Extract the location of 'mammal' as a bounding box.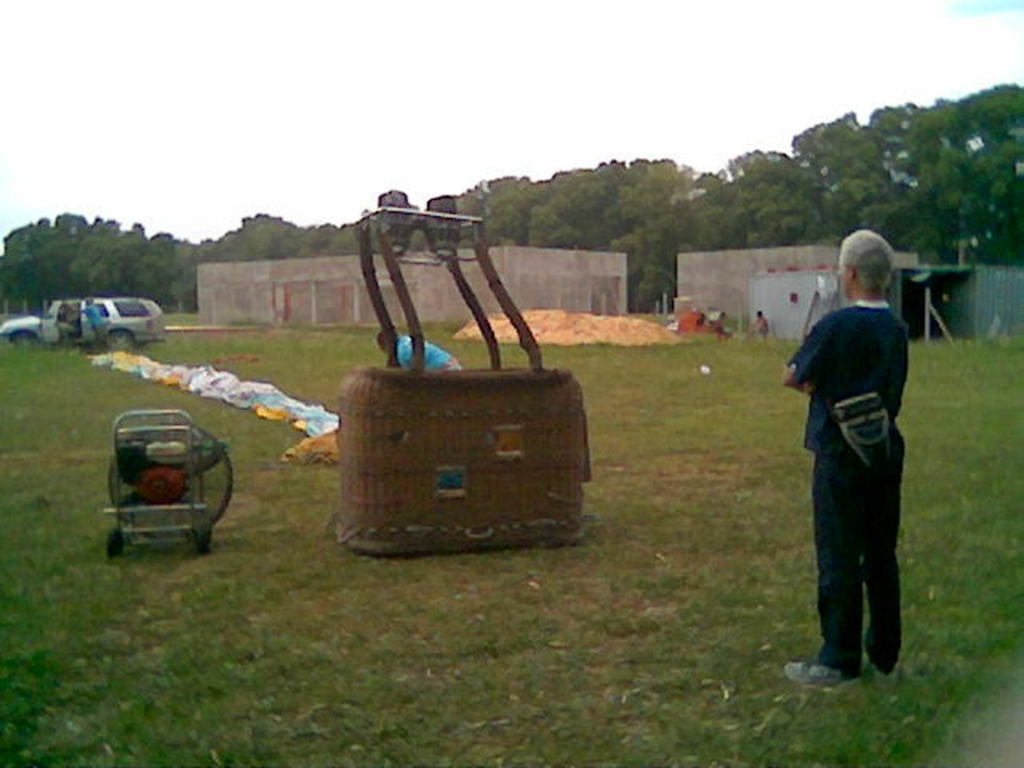
(778,226,909,688).
